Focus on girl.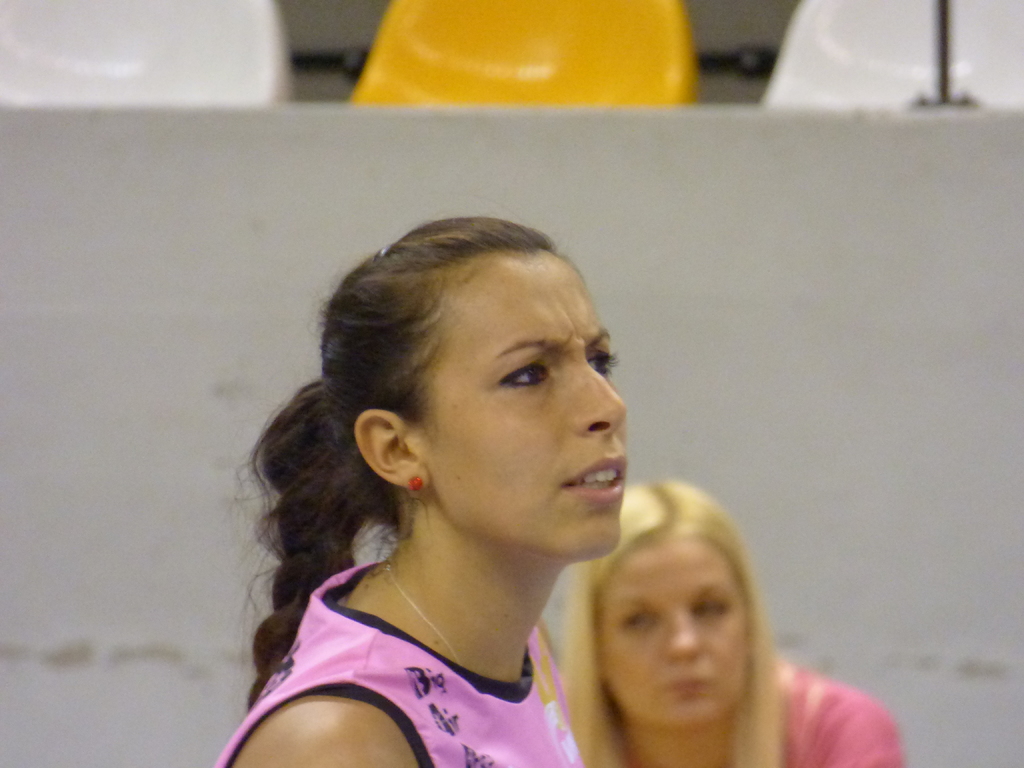
Focused at box(200, 211, 630, 767).
